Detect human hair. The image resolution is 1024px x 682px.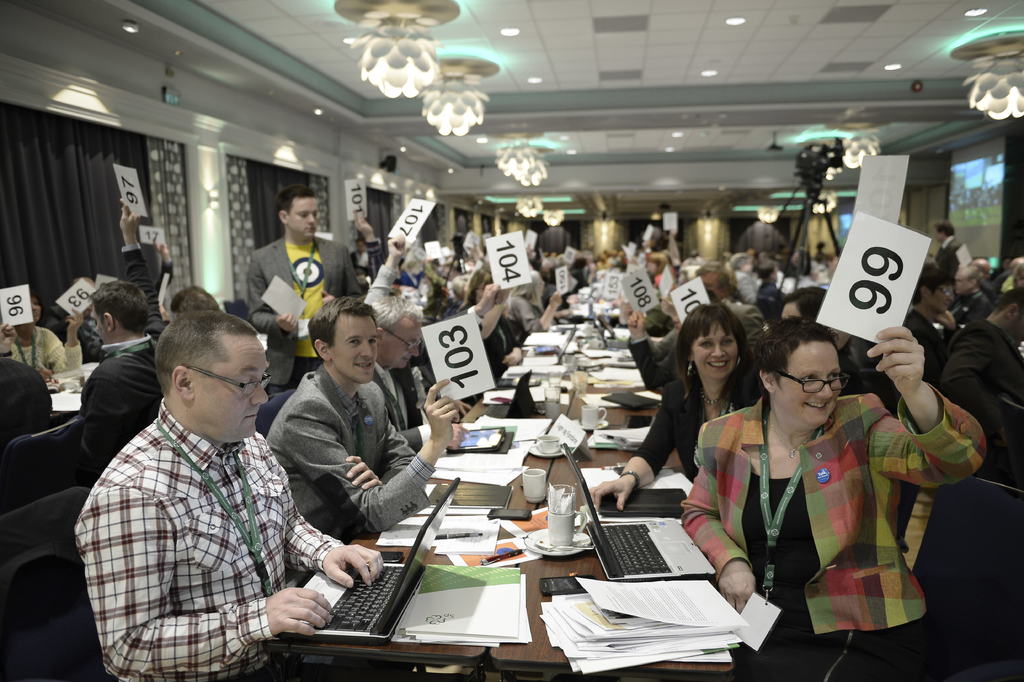
(x1=754, y1=260, x2=775, y2=283).
